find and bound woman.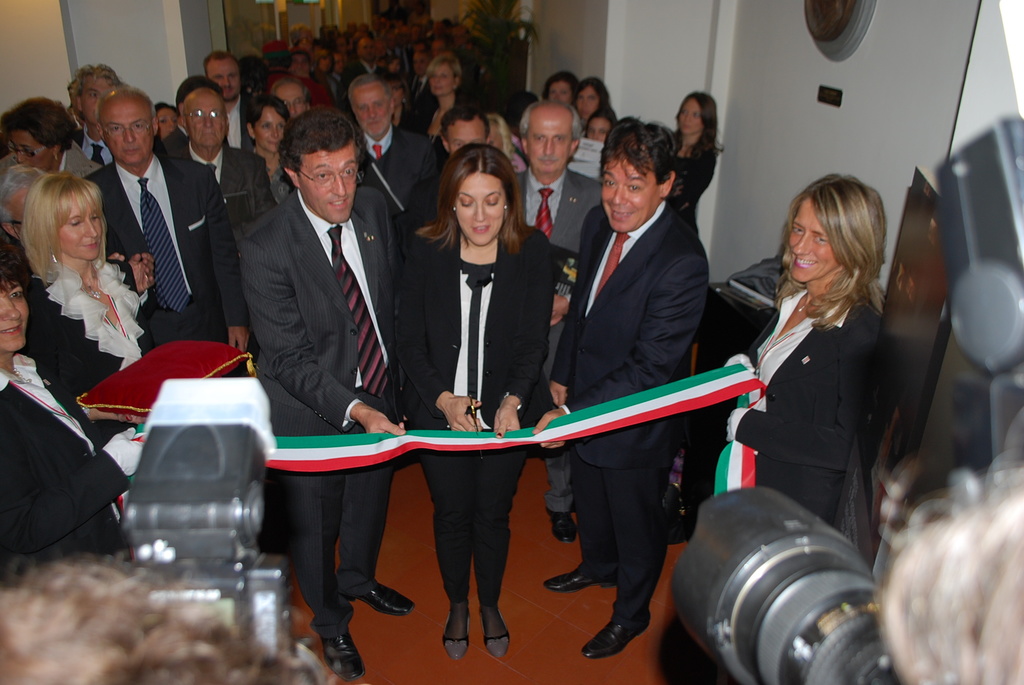
Bound: rect(157, 101, 177, 141).
